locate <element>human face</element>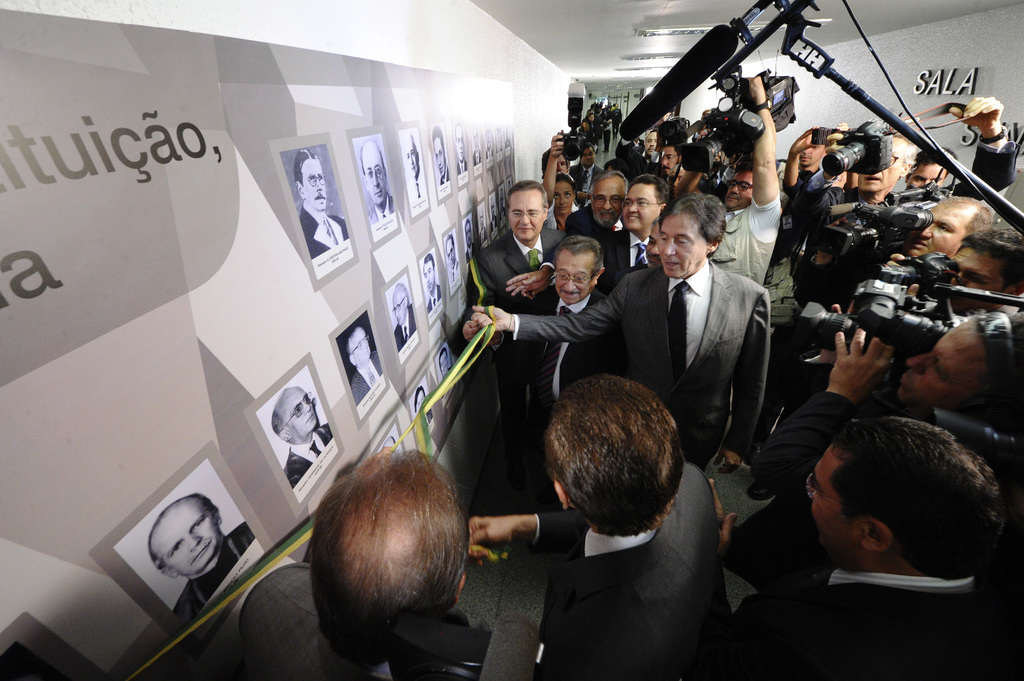
x1=348, y1=328, x2=374, y2=367
